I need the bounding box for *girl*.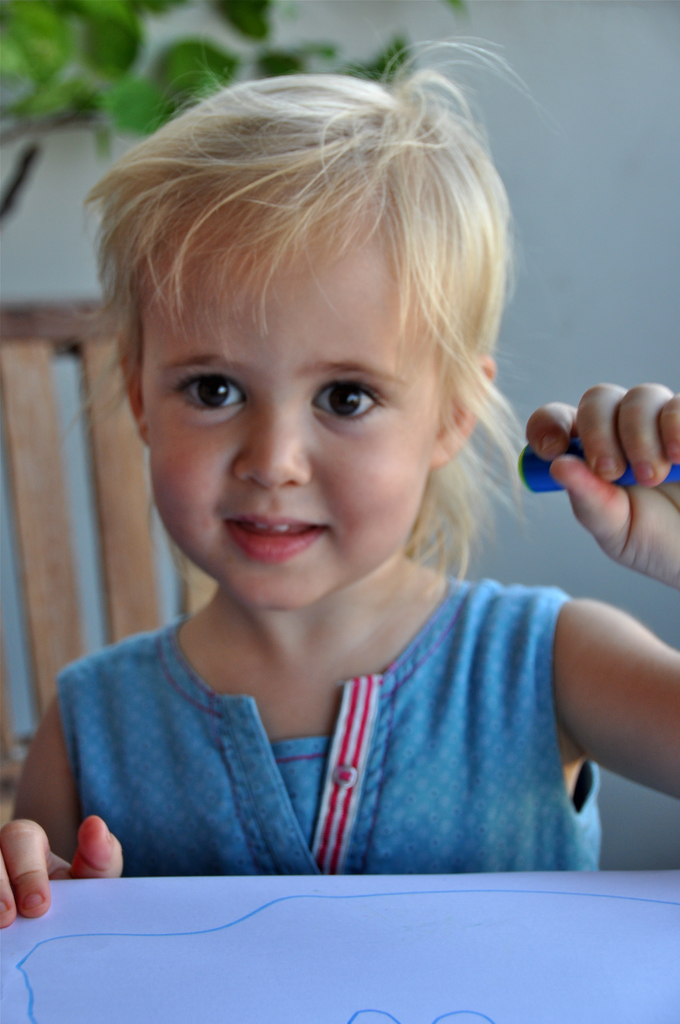
Here it is: x1=0 y1=29 x2=679 y2=924.
